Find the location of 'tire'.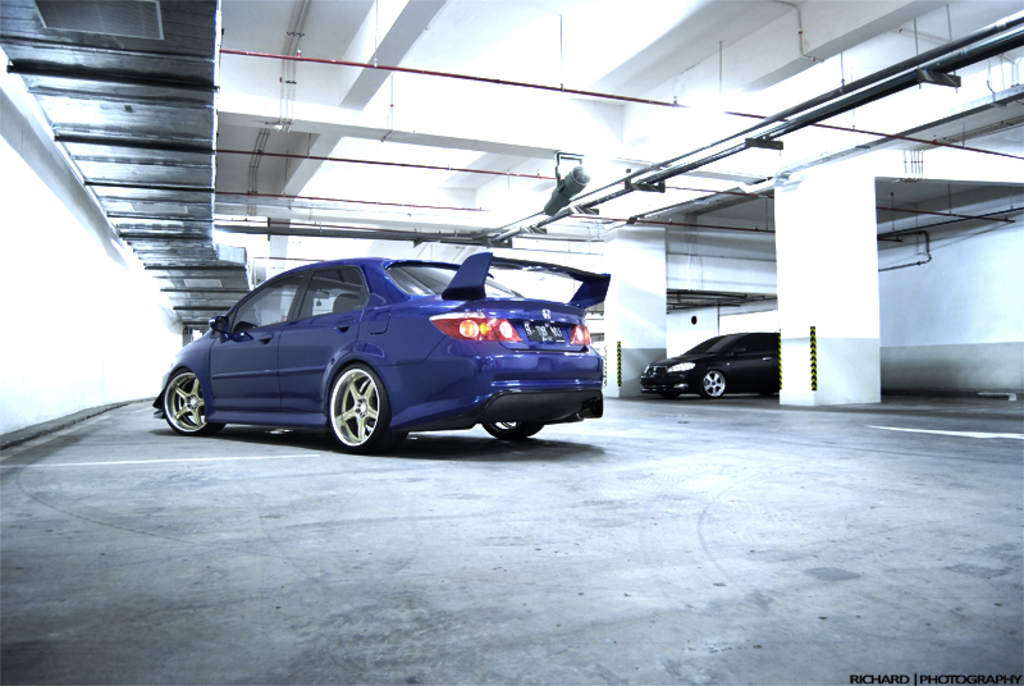
Location: (314, 355, 385, 452).
